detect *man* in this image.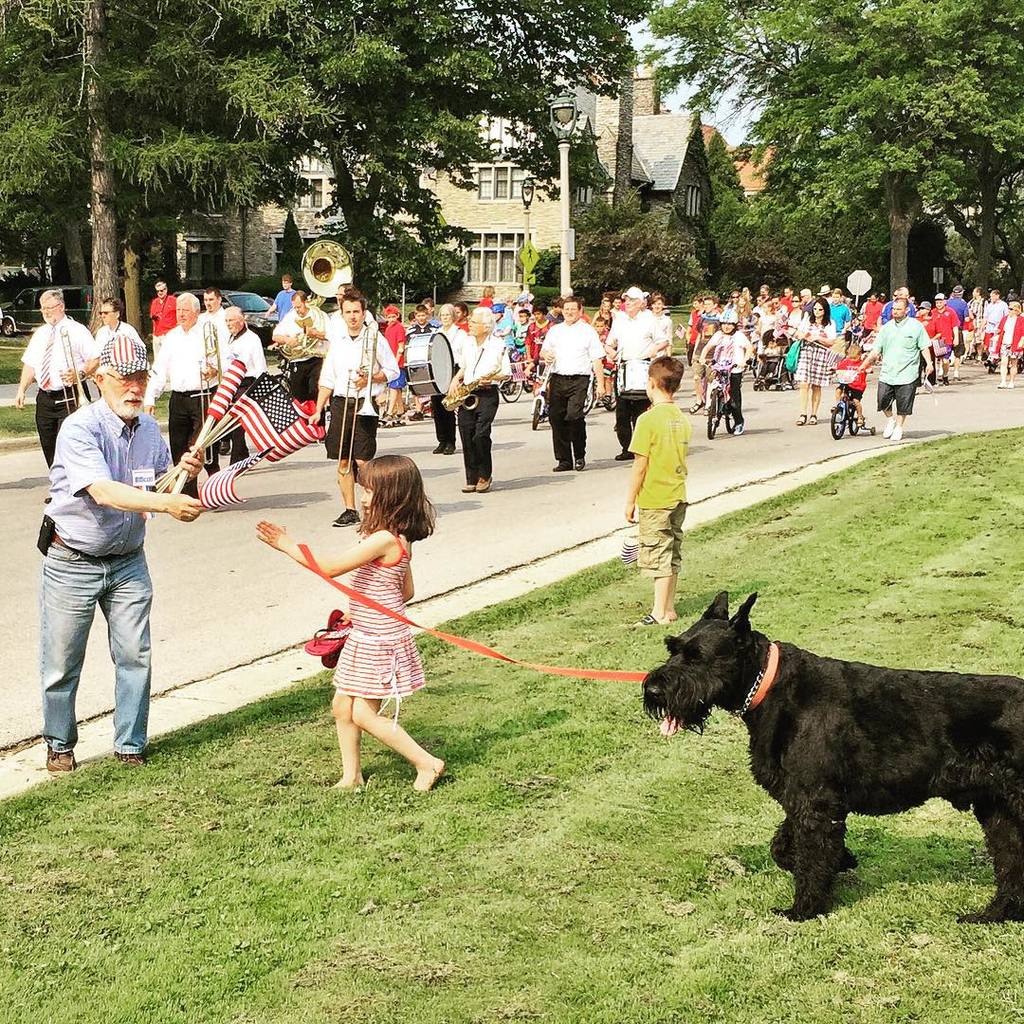
Detection: (left=302, top=302, right=406, bottom=527).
